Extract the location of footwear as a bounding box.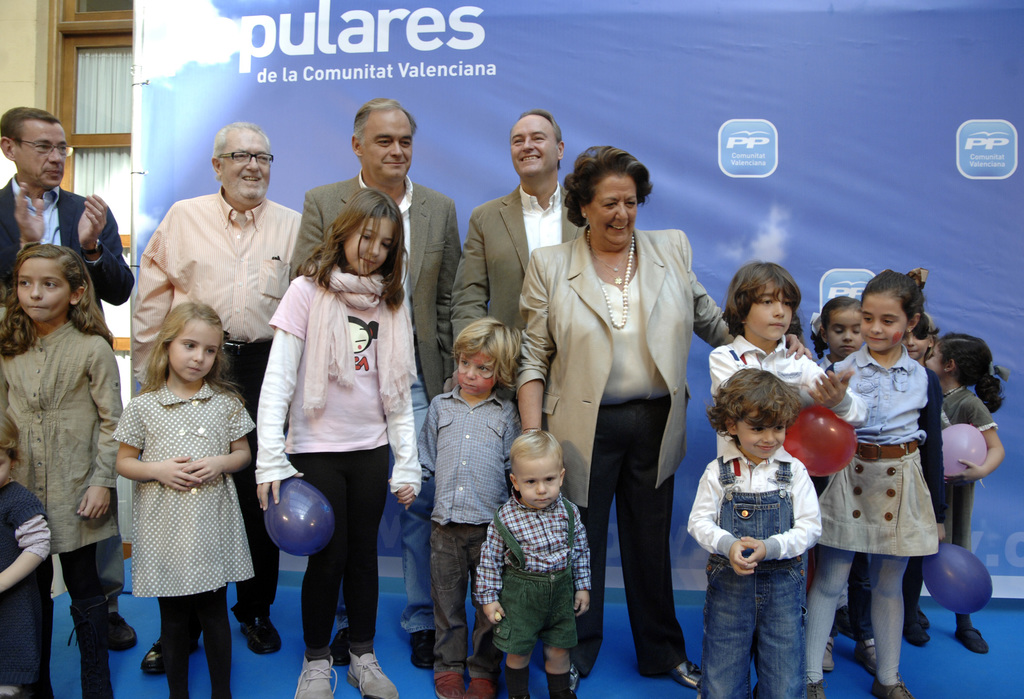
[x1=343, y1=647, x2=397, y2=698].
